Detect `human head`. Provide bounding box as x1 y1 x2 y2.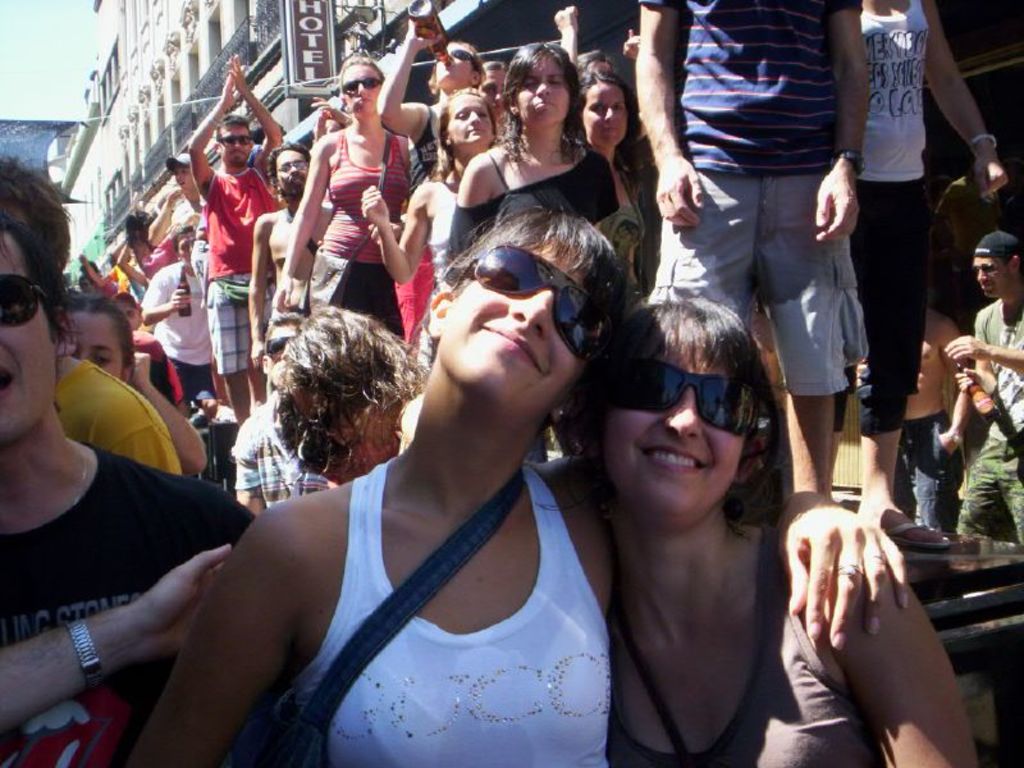
339 56 384 123.
